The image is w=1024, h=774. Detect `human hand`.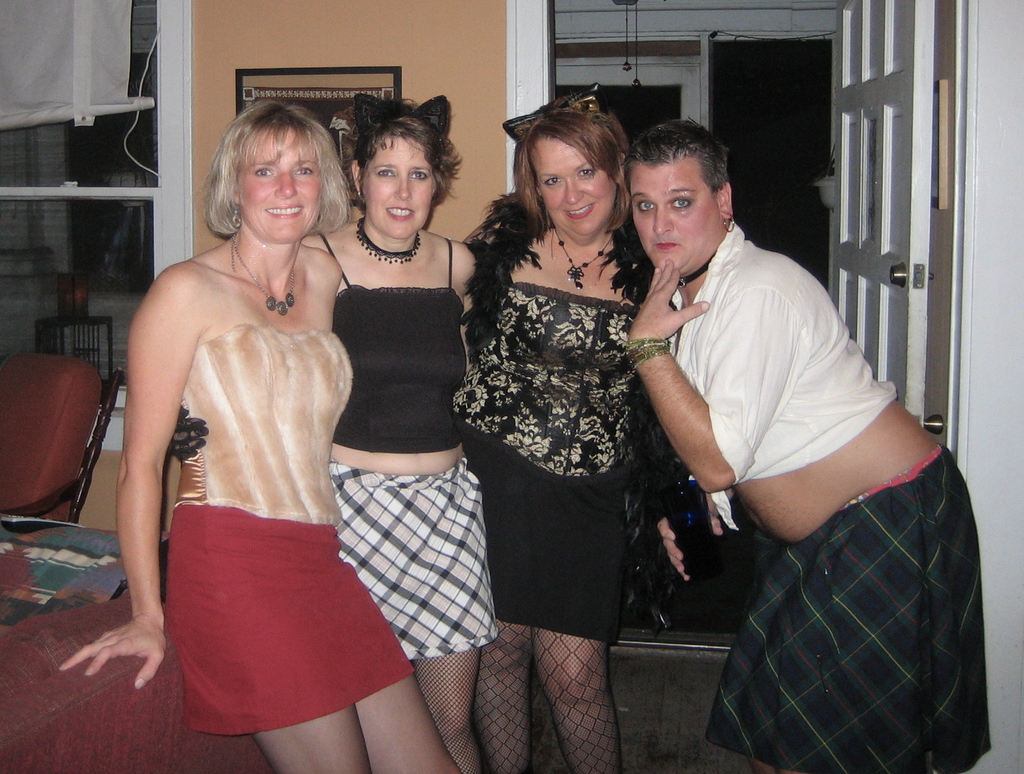
Detection: [70, 599, 154, 702].
